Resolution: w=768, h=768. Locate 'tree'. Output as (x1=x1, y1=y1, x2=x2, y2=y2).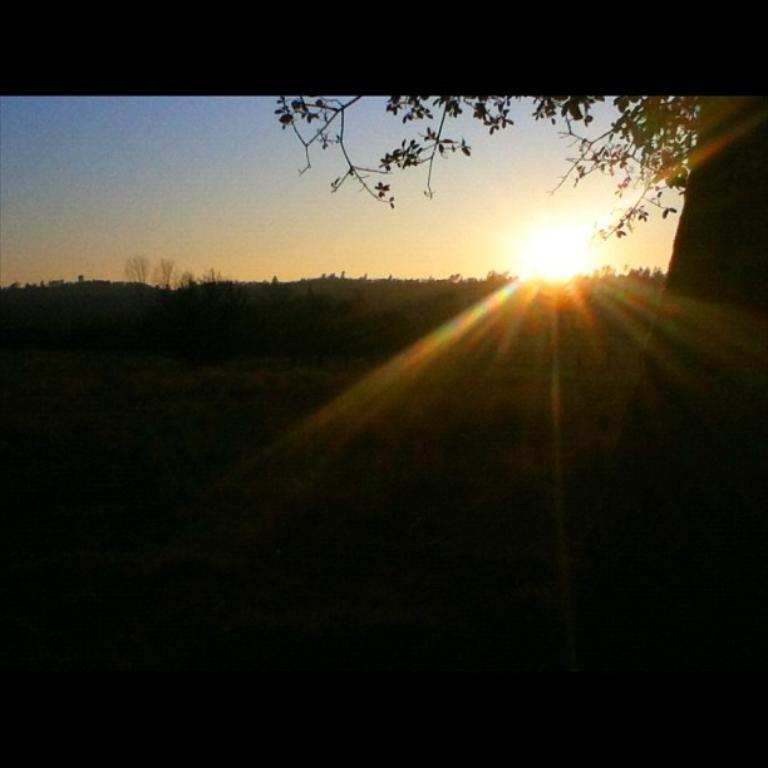
(x1=279, y1=92, x2=765, y2=305).
